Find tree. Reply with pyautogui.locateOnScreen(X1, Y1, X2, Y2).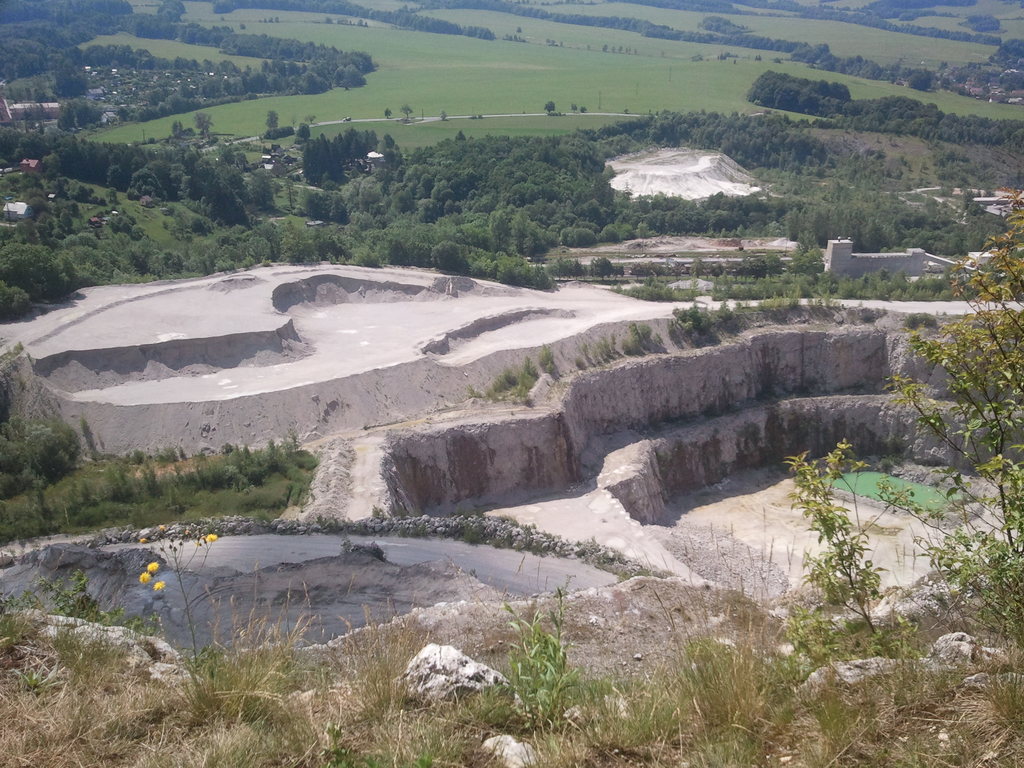
pyautogui.locateOnScreen(514, 35, 521, 43).
